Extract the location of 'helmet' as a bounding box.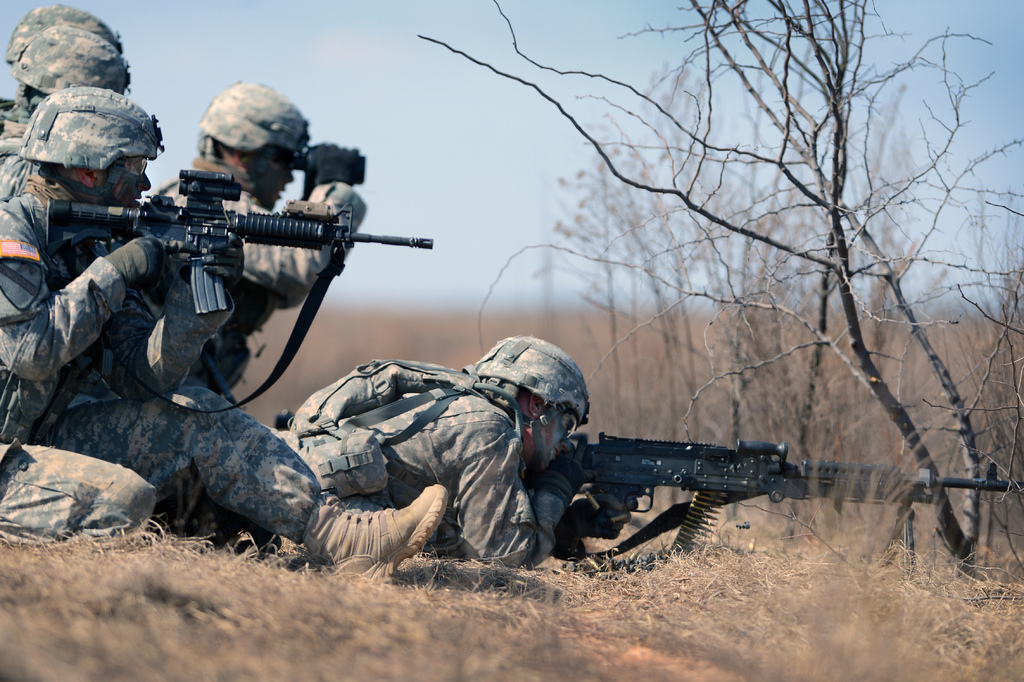
pyautogui.locateOnScreen(202, 71, 309, 211).
